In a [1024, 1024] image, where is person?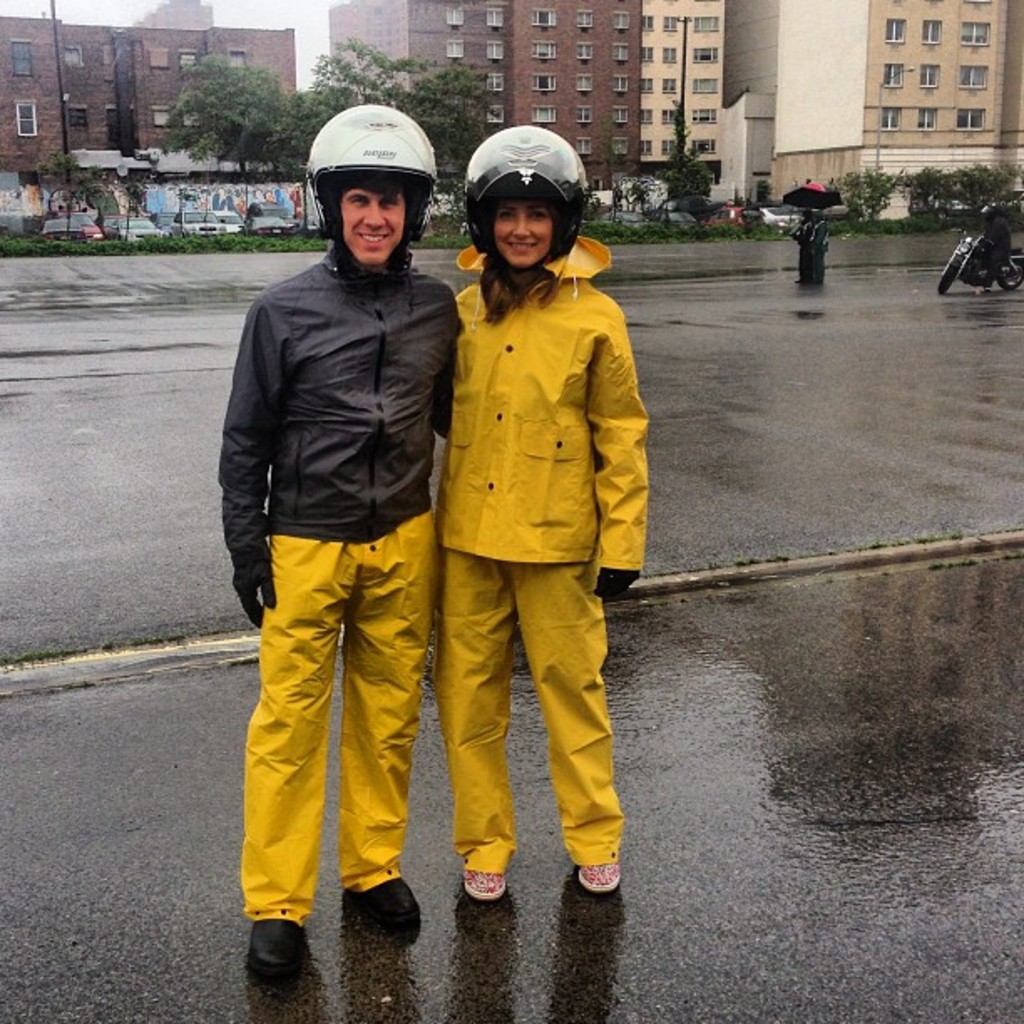
{"left": 435, "top": 127, "right": 646, "bottom": 900}.
